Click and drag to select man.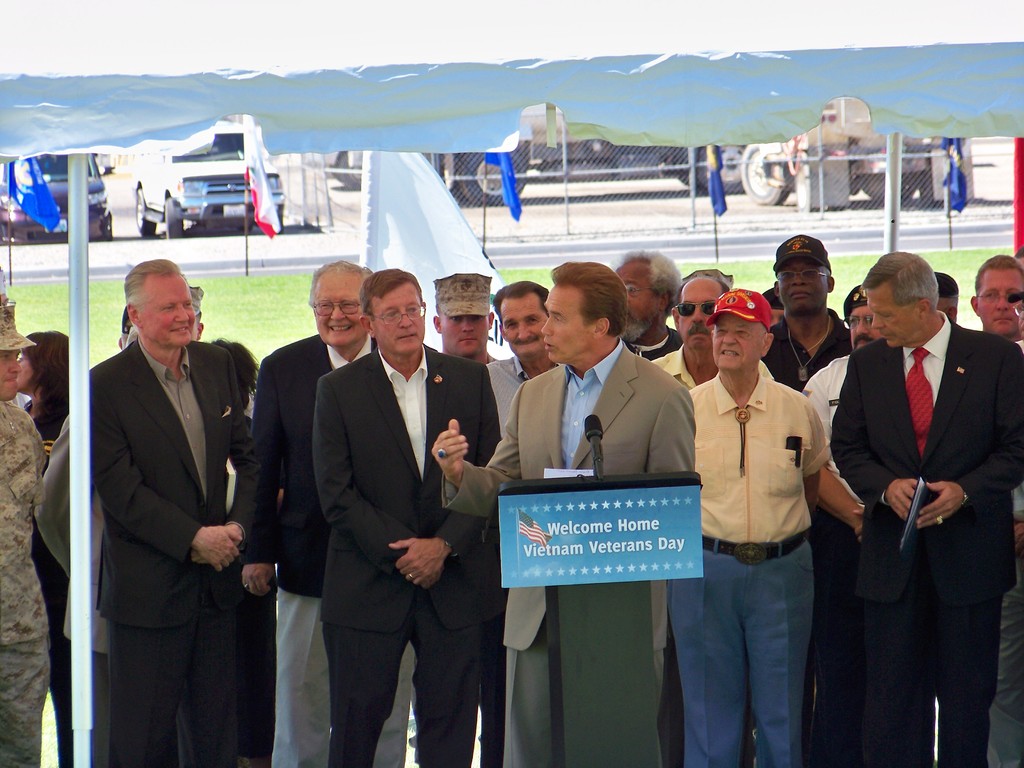
Selection: (970,253,1023,338).
